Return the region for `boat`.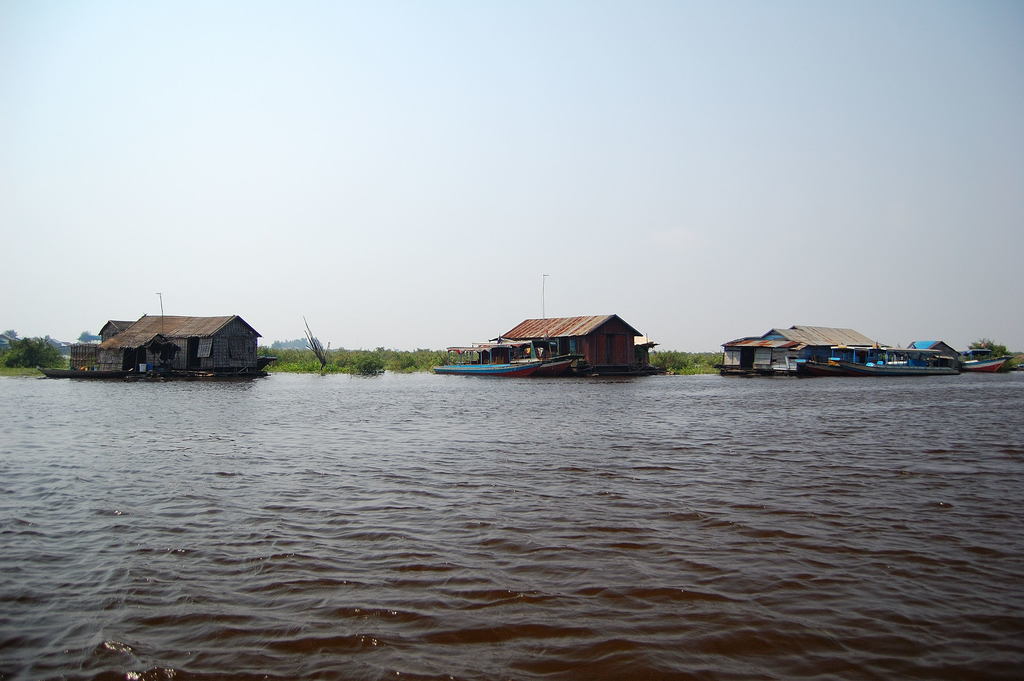
[left=429, top=305, right=665, bottom=391].
